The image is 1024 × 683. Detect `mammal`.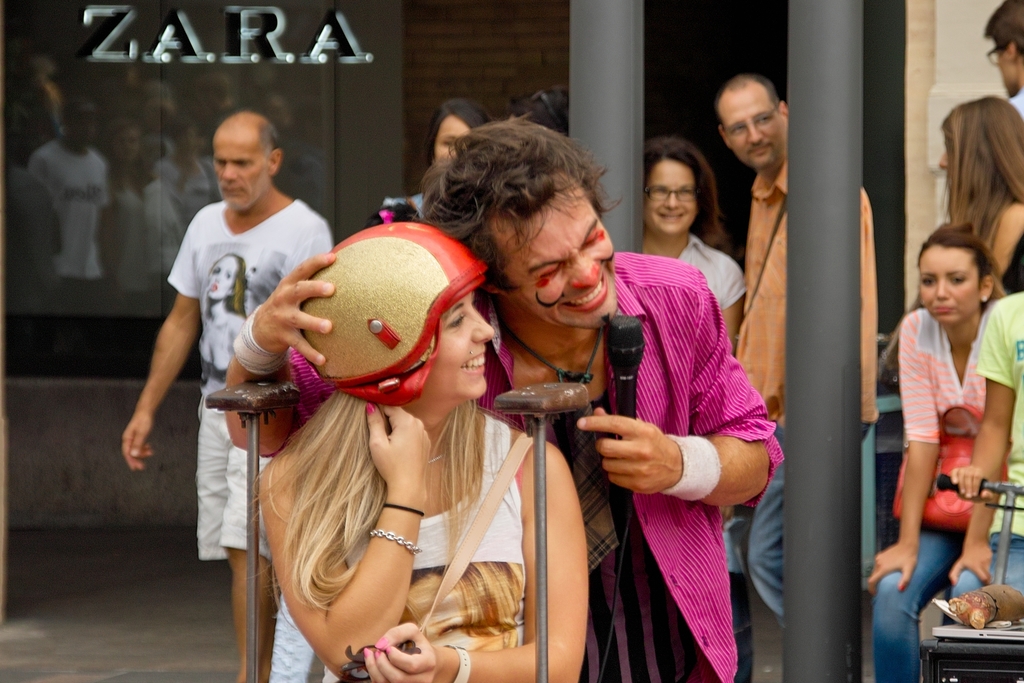
Detection: BBox(371, 94, 486, 224).
